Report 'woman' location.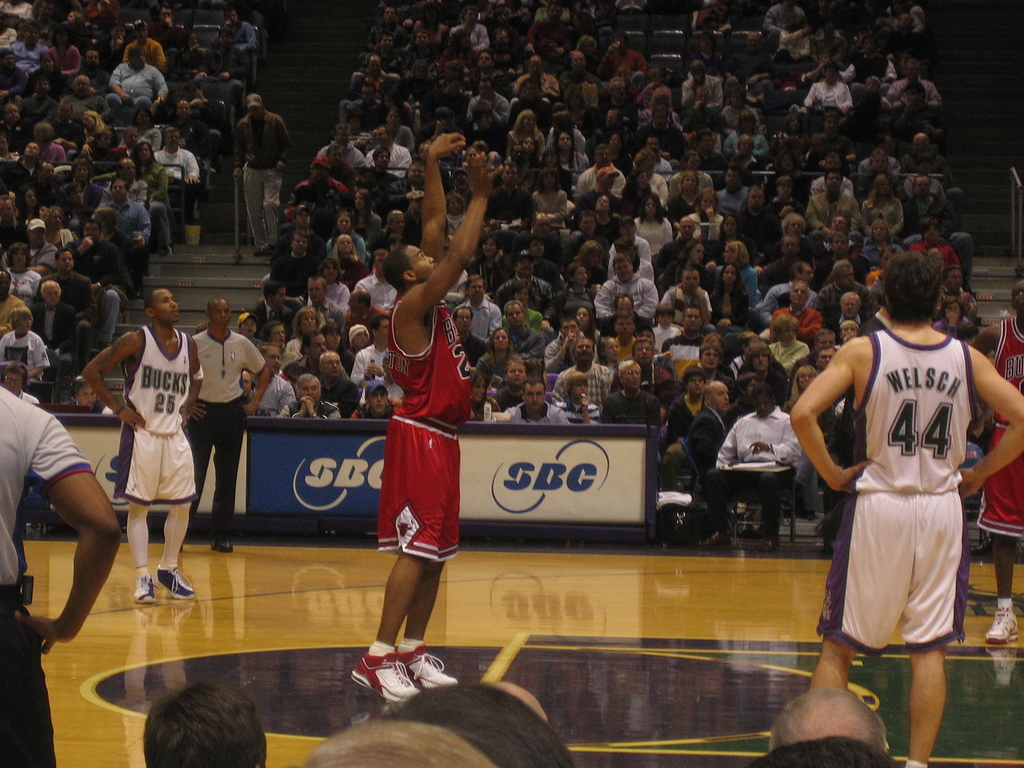
Report: box(465, 234, 518, 288).
